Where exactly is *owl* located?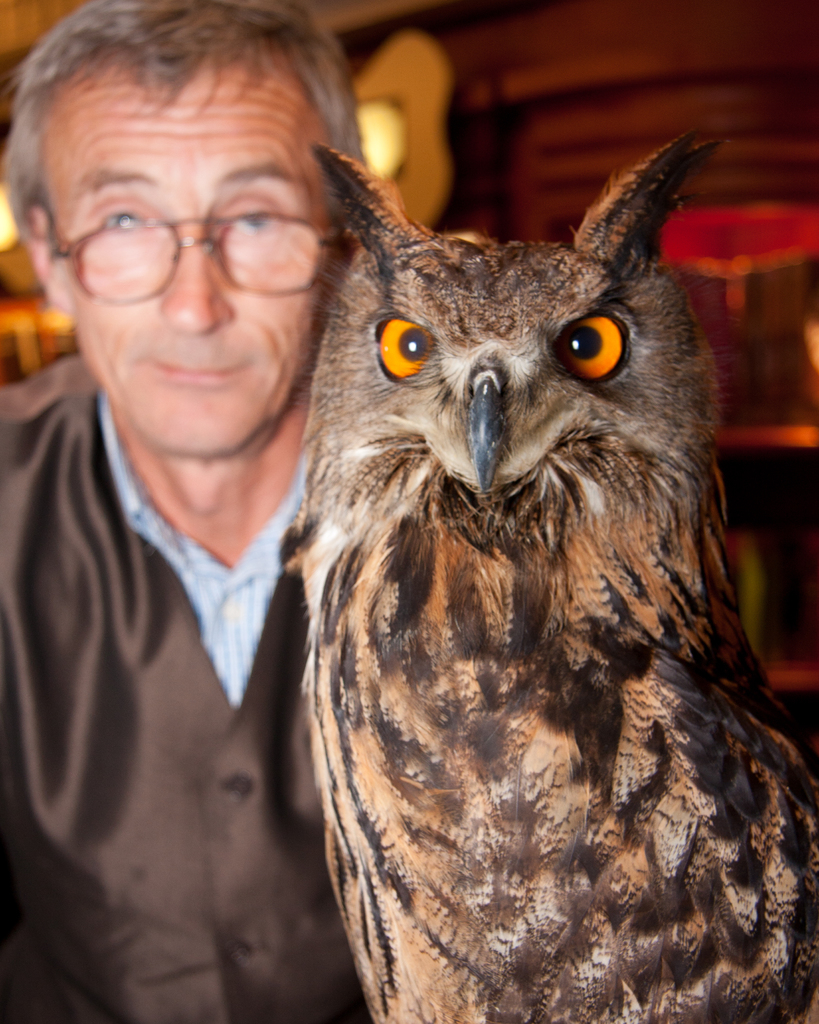
Its bounding box is BBox(278, 100, 818, 1023).
